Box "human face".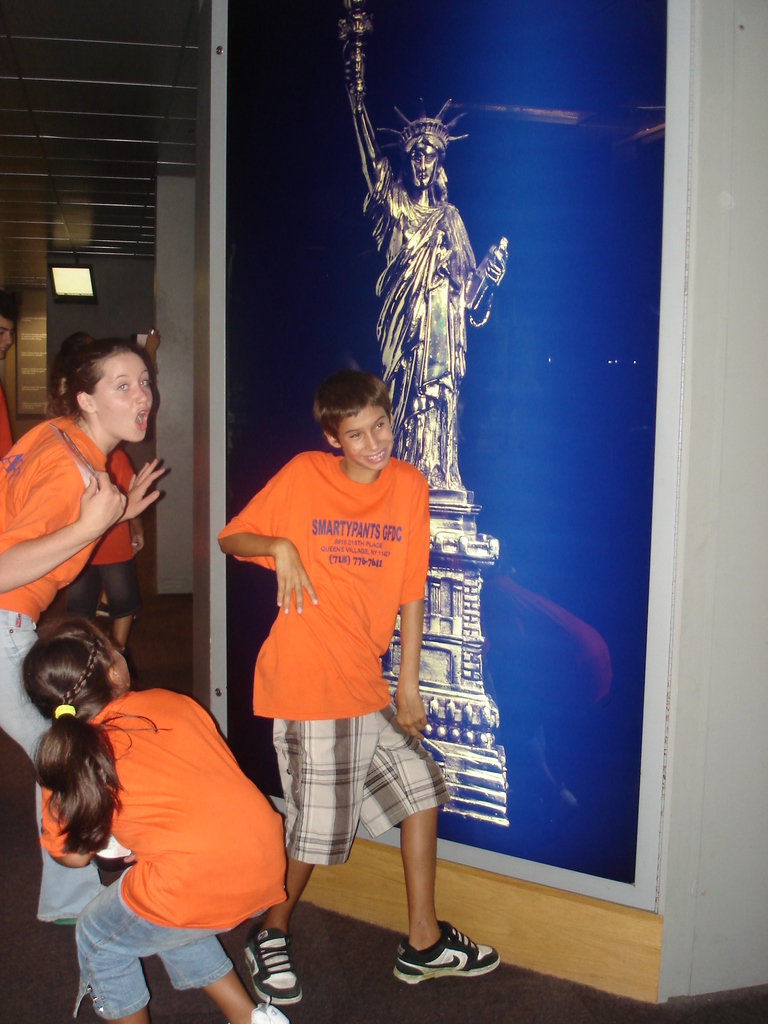
BBox(94, 353, 154, 442).
